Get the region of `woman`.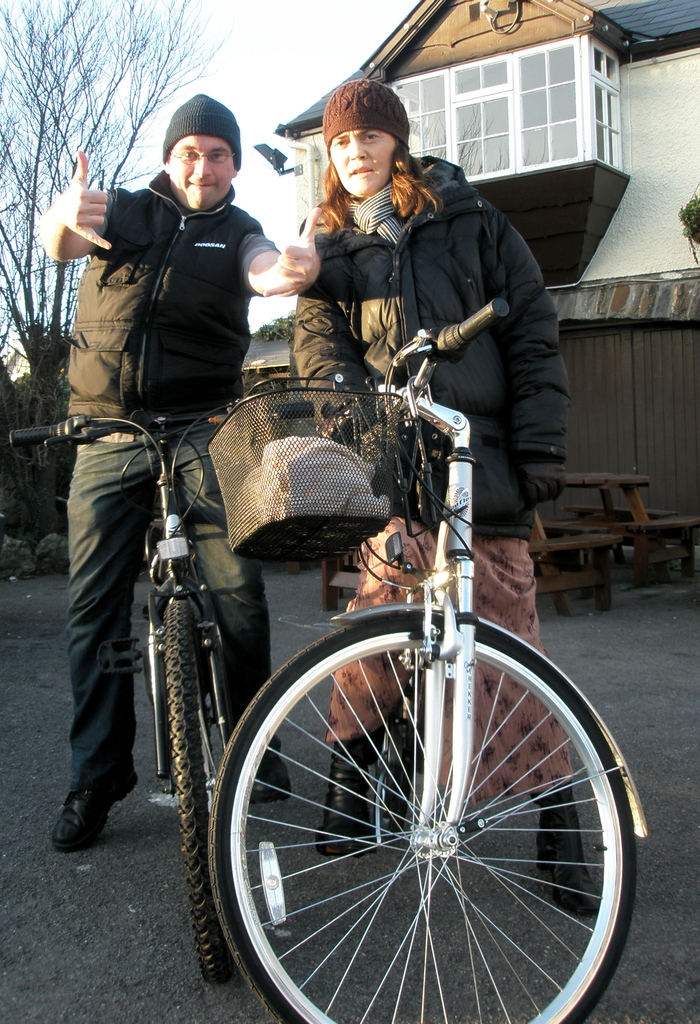
x1=304, y1=93, x2=583, y2=910.
